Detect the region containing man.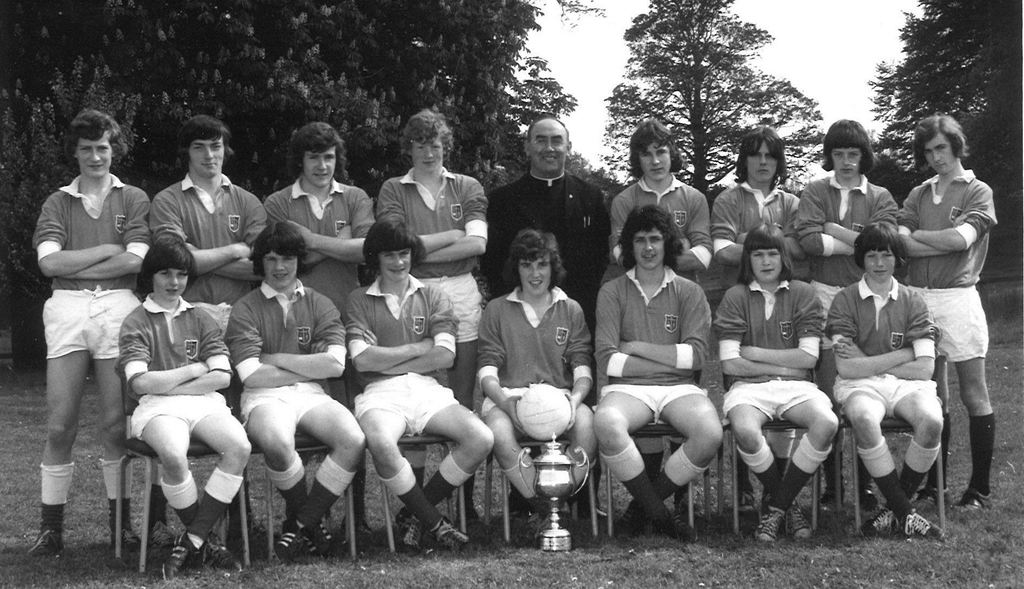
left=596, top=114, right=719, bottom=294.
